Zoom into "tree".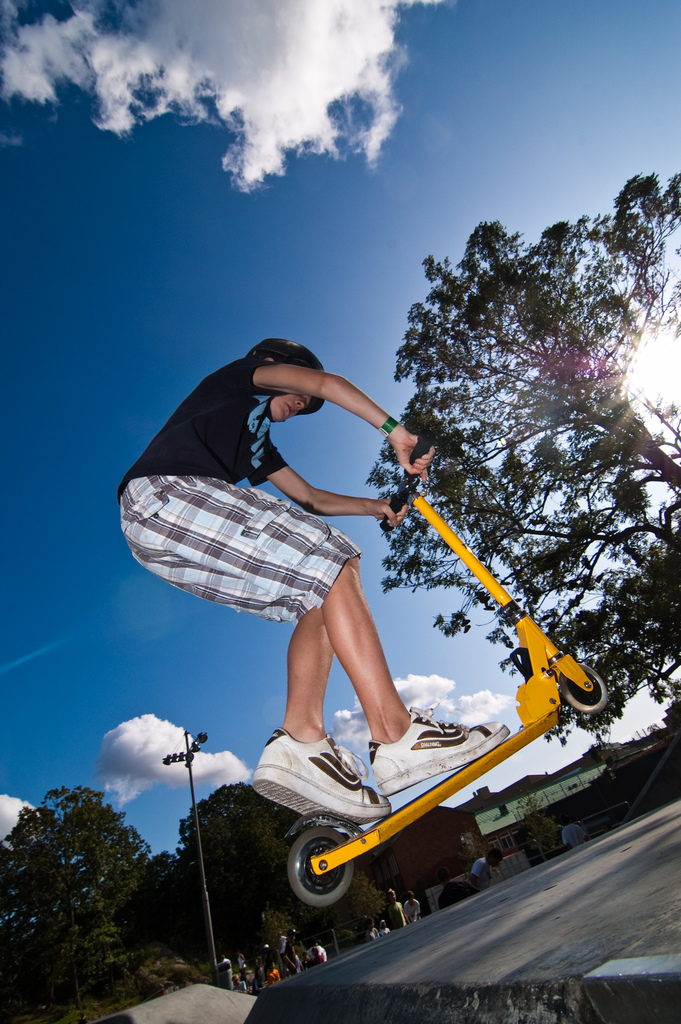
Zoom target: bbox=[0, 781, 193, 1017].
